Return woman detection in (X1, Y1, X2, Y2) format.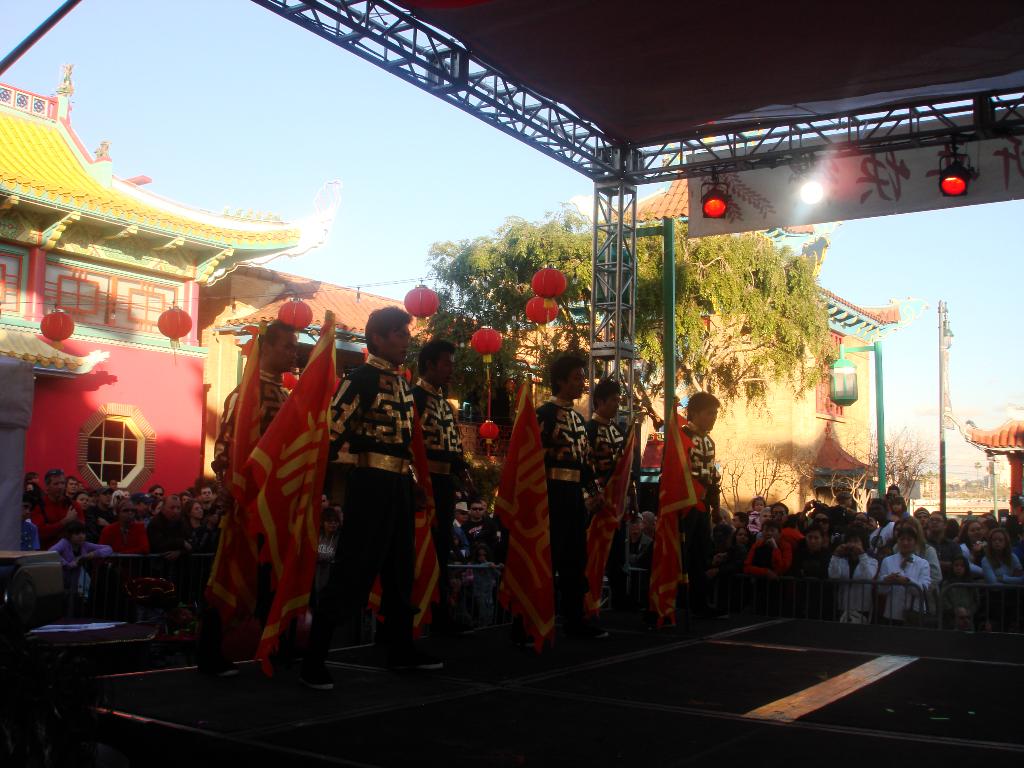
(26, 483, 42, 490).
